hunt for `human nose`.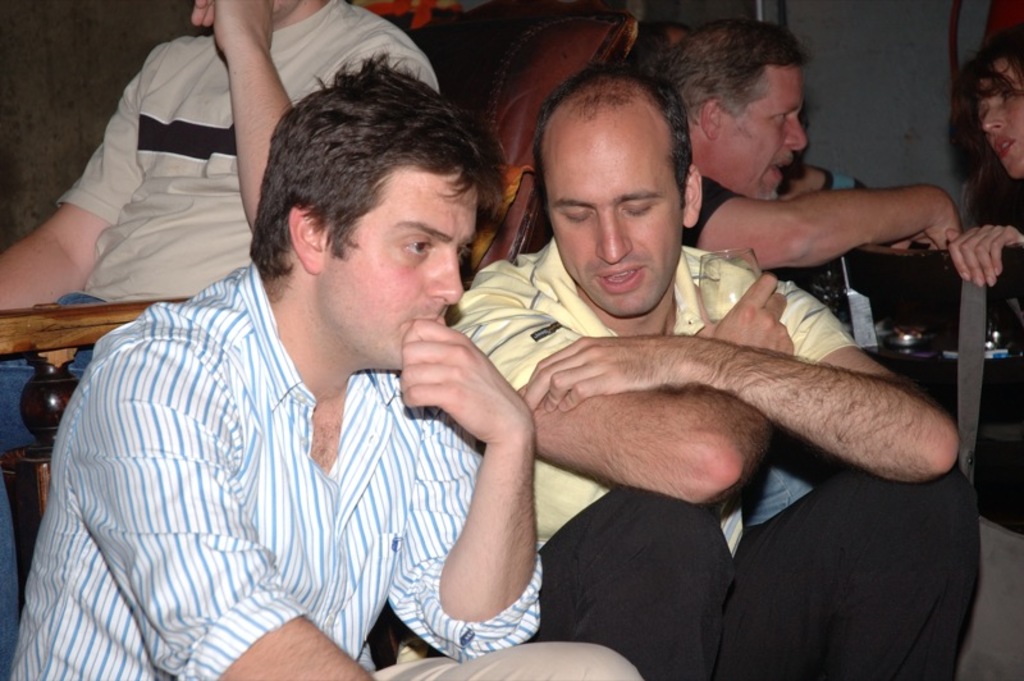
Hunted down at [x1=422, y1=246, x2=468, y2=307].
